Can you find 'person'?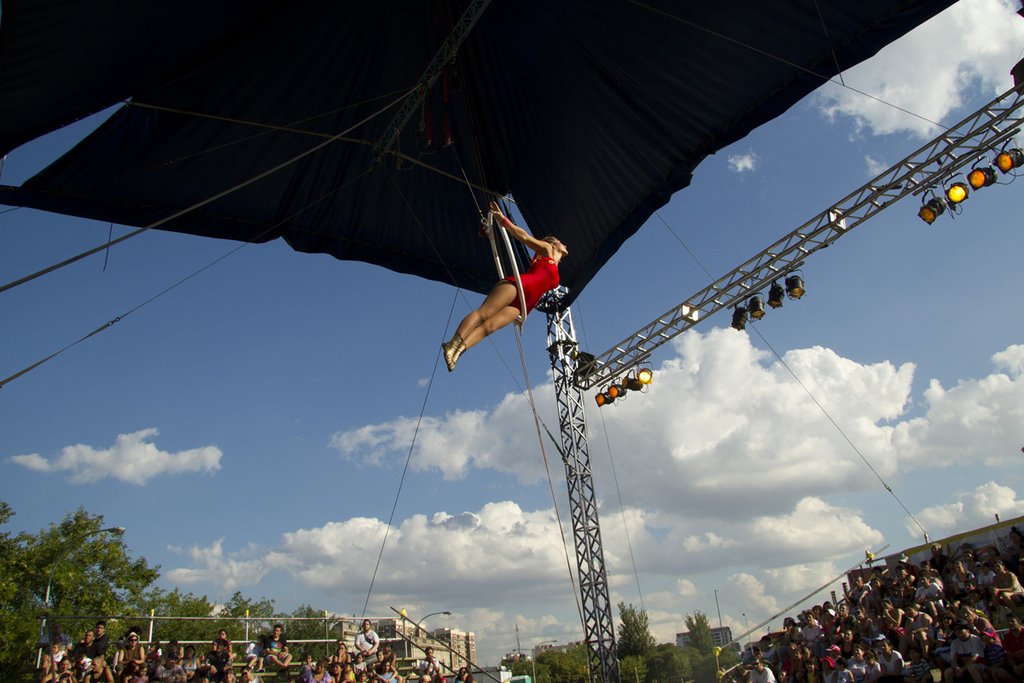
Yes, bounding box: {"x1": 259, "y1": 628, "x2": 295, "y2": 673}.
